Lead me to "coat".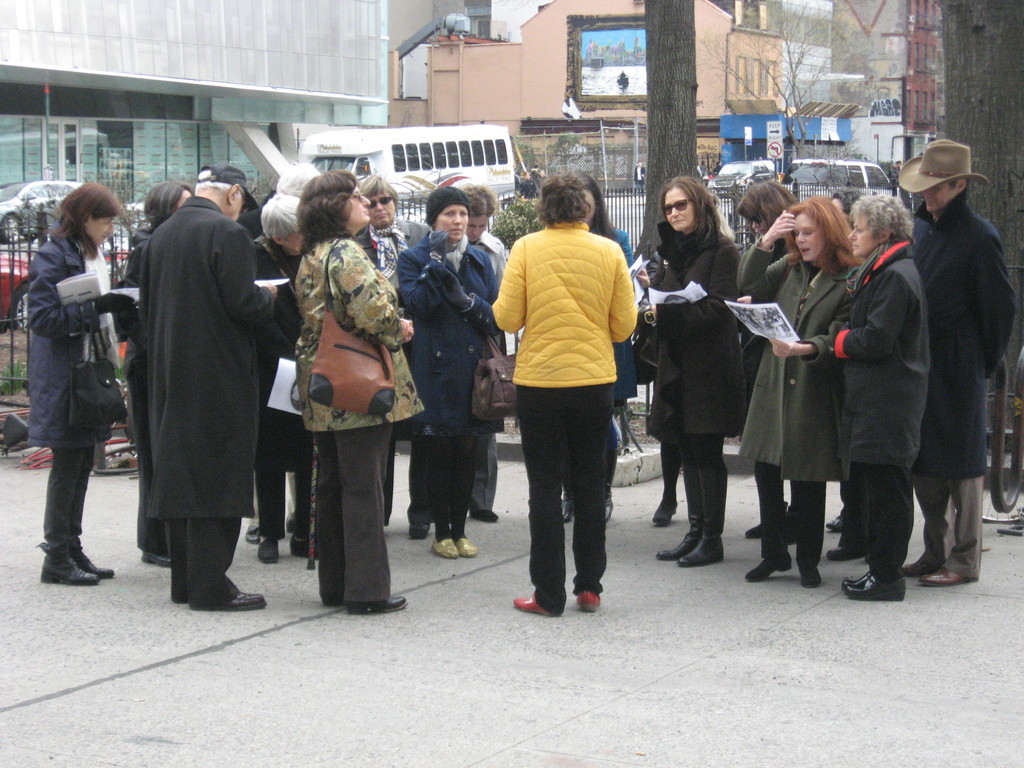
Lead to pyautogui.locateOnScreen(899, 179, 1018, 487).
